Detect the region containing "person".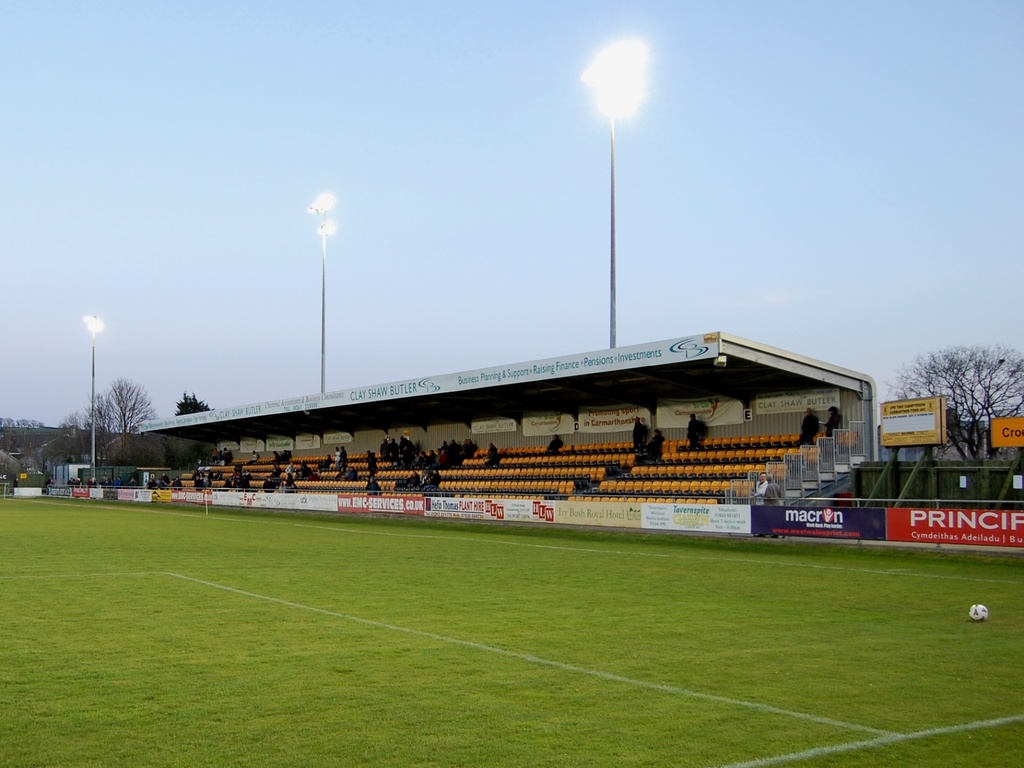
left=824, top=406, right=845, bottom=442.
